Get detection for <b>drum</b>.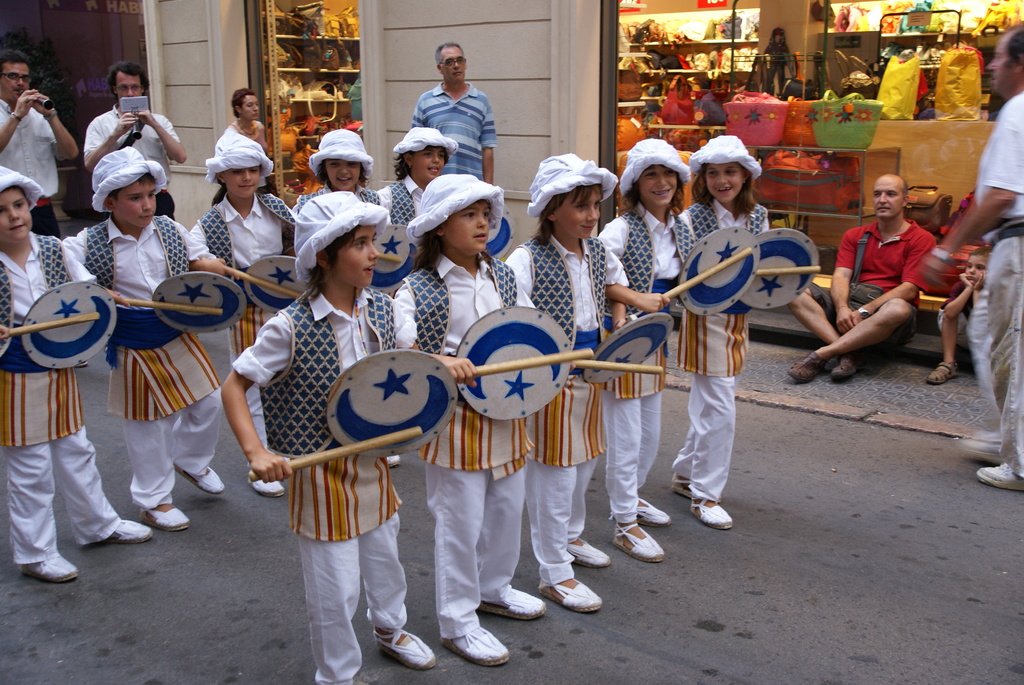
Detection: <region>244, 256, 297, 313</region>.
